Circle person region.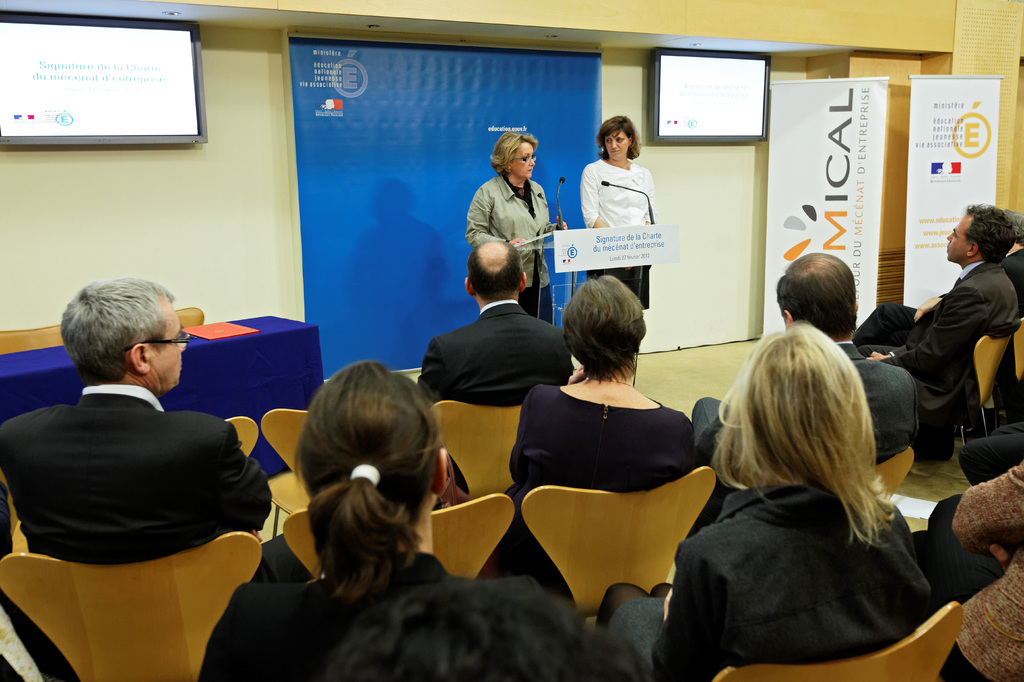
Region: 327/576/652/681.
